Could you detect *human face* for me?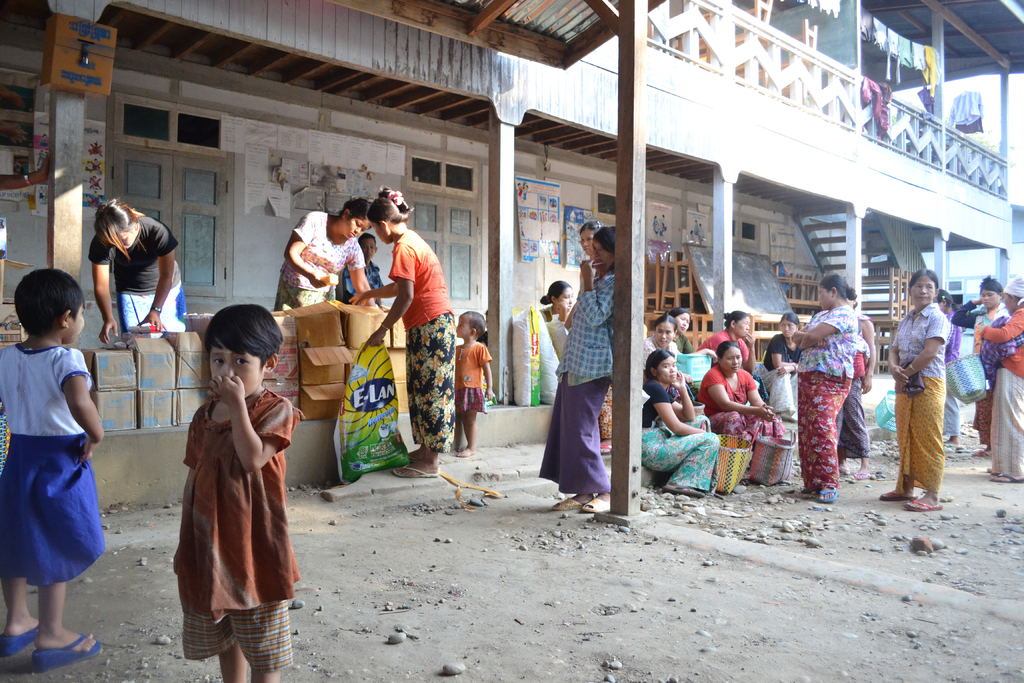
Detection result: pyautogui.locateOnScreen(1004, 294, 1014, 313).
